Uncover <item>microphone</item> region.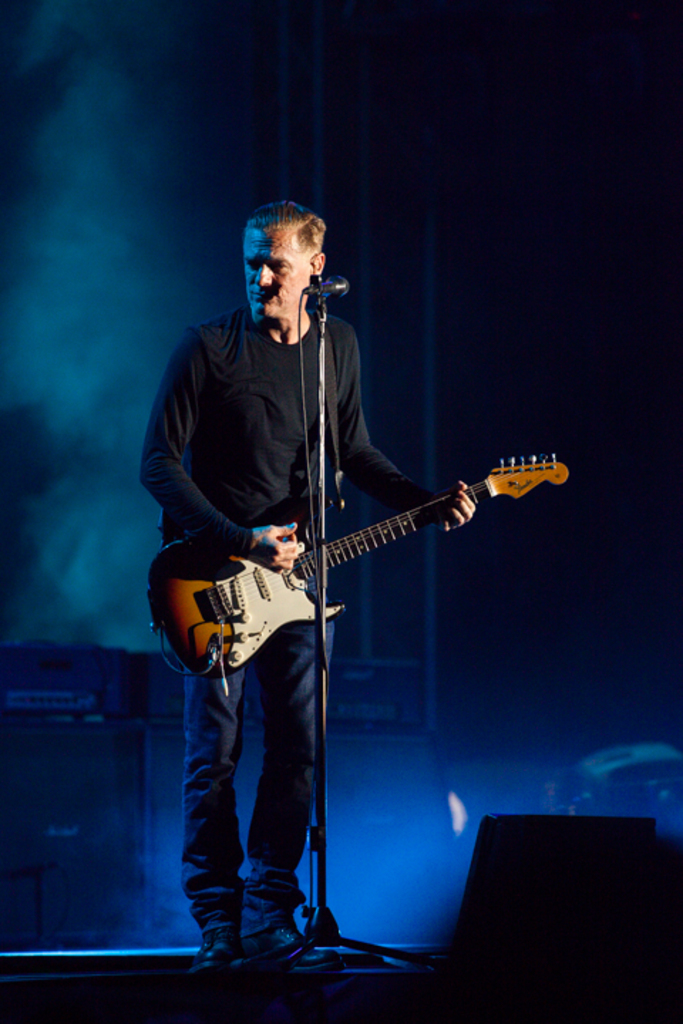
Uncovered: 302 276 350 300.
